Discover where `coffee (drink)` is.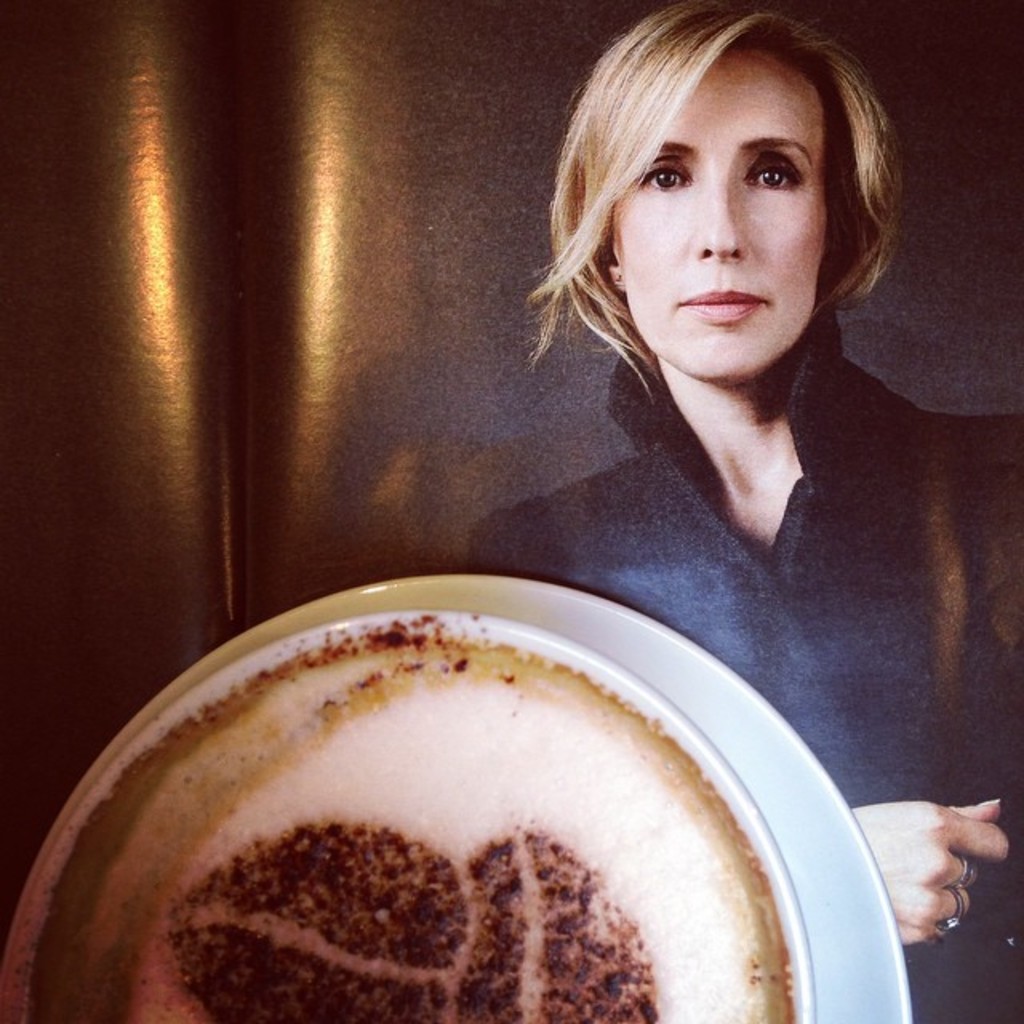
Discovered at box(94, 592, 818, 1023).
